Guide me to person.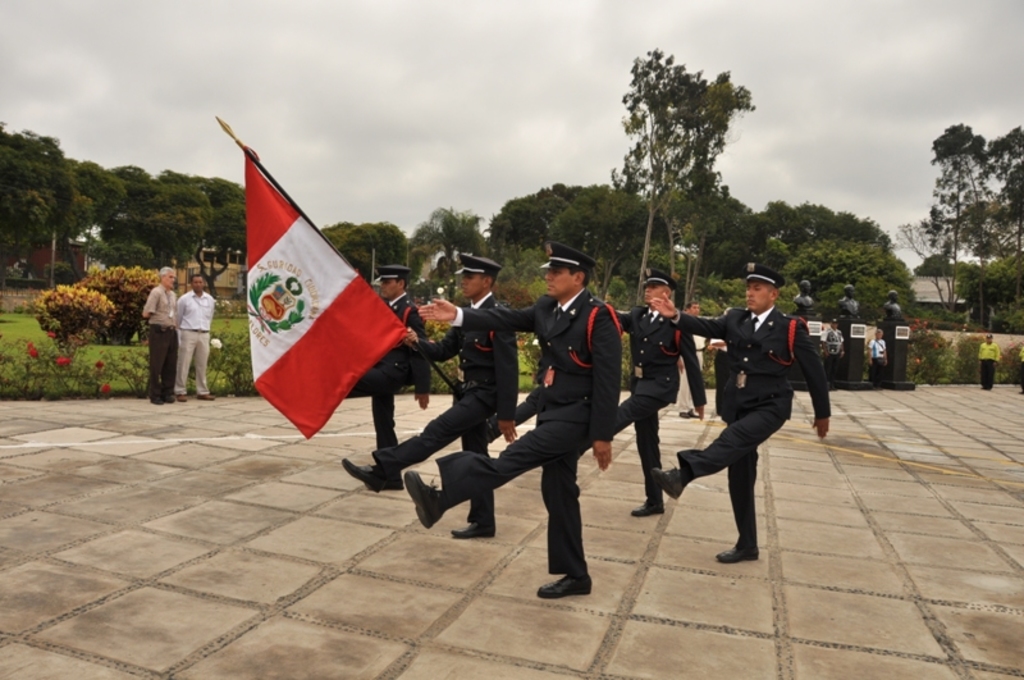
Guidance: 664, 291, 709, 419.
